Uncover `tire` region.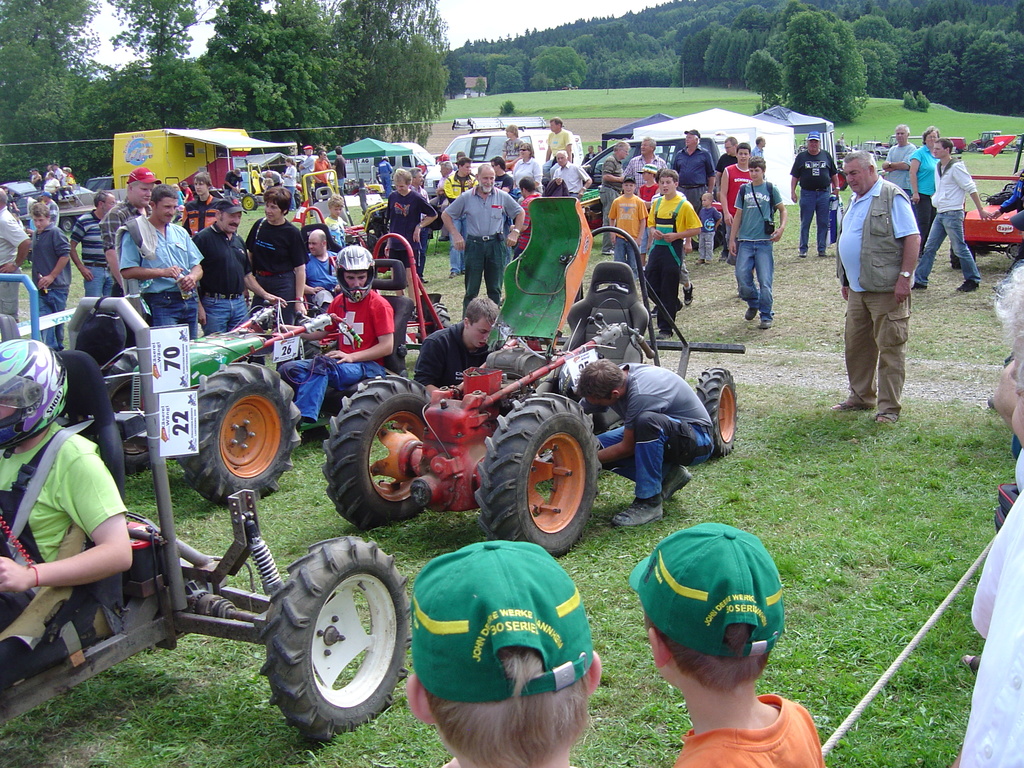
Uncovered: locate(969, 140, 979, 151).
